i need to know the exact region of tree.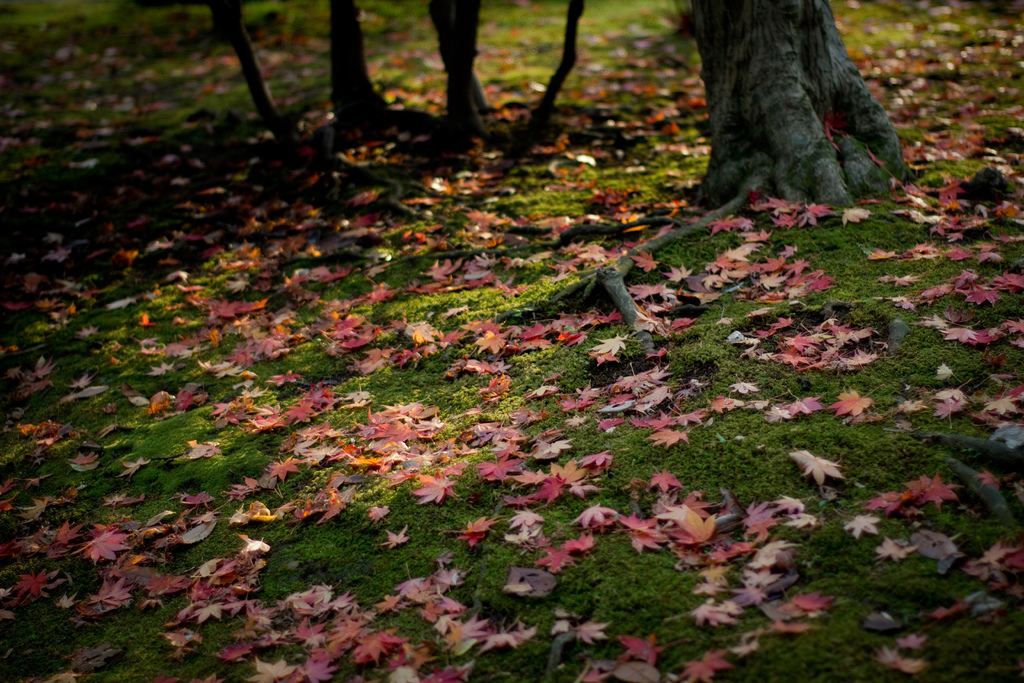
Region: select_region(520, 0, 578, 163).
